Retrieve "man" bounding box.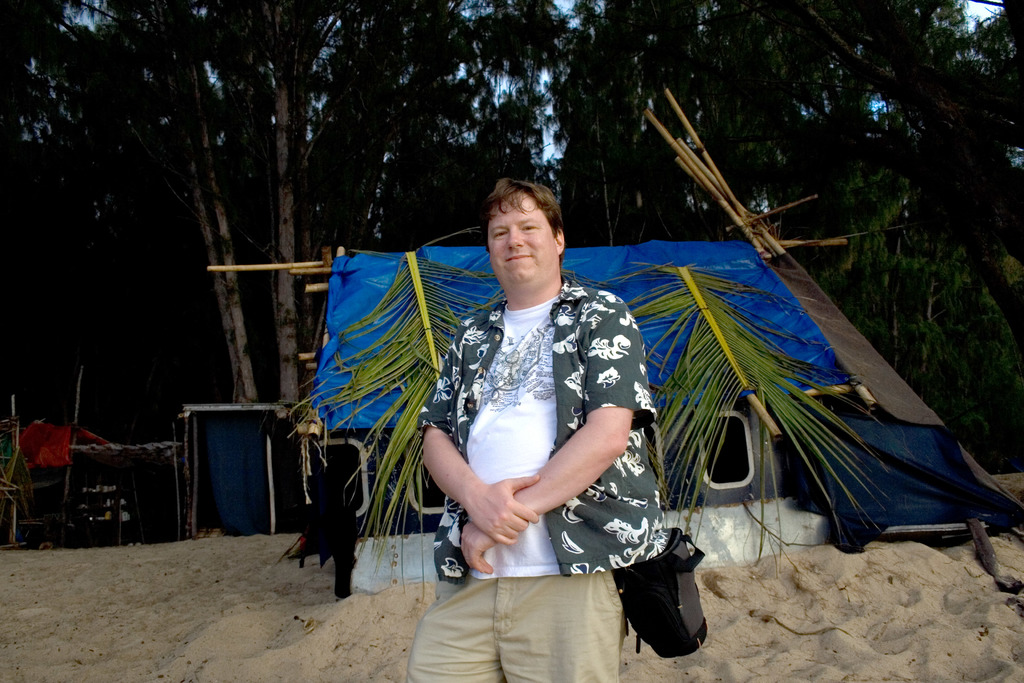
Bounding box: rect(399, 185, 675, 654).
